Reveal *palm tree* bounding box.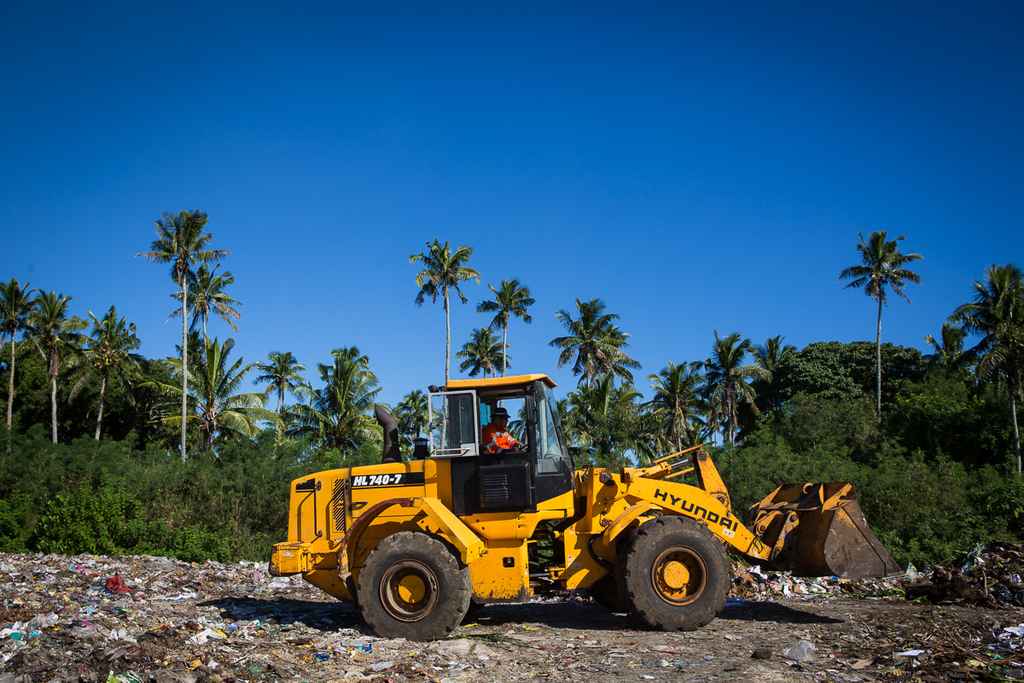
Revealed: region(485, 281, 528, 392).
